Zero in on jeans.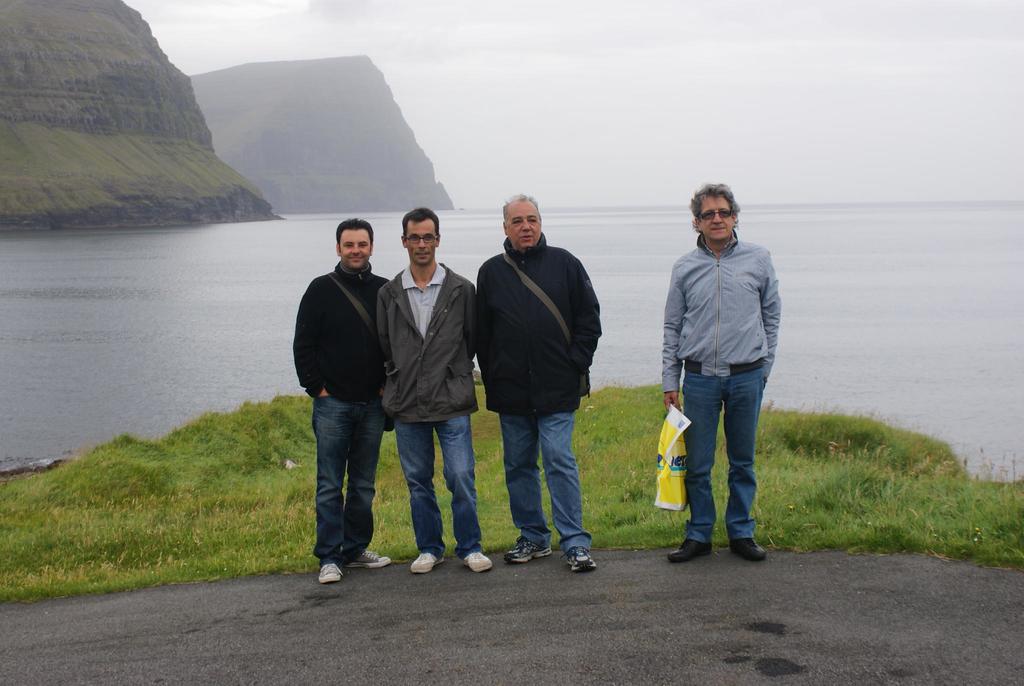
Zeroed in: 310:394:388:559.
